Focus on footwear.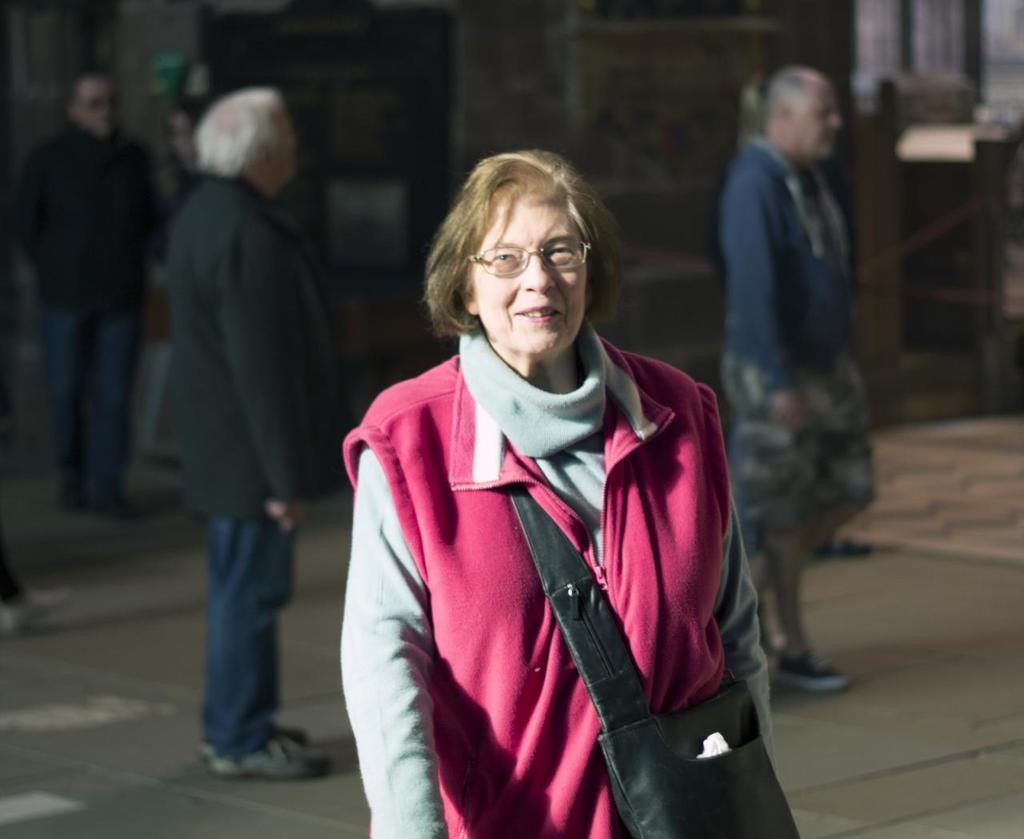
Focused at BBox(772, 644, 854, 700).
